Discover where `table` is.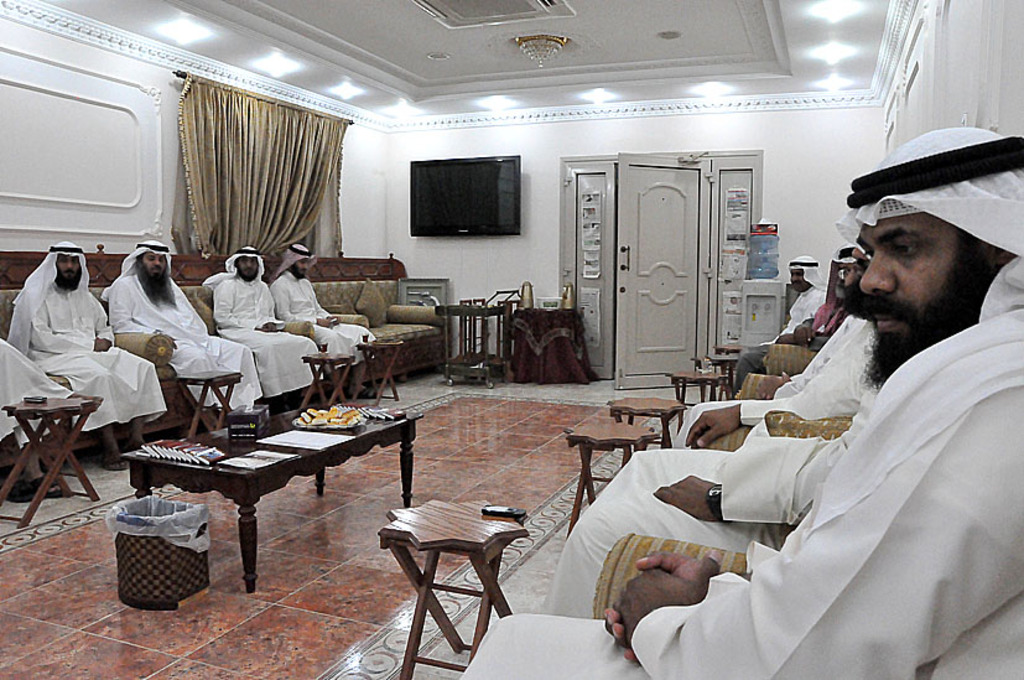
Discovered at x1=358, y1=341, x2=406, y2=403.
